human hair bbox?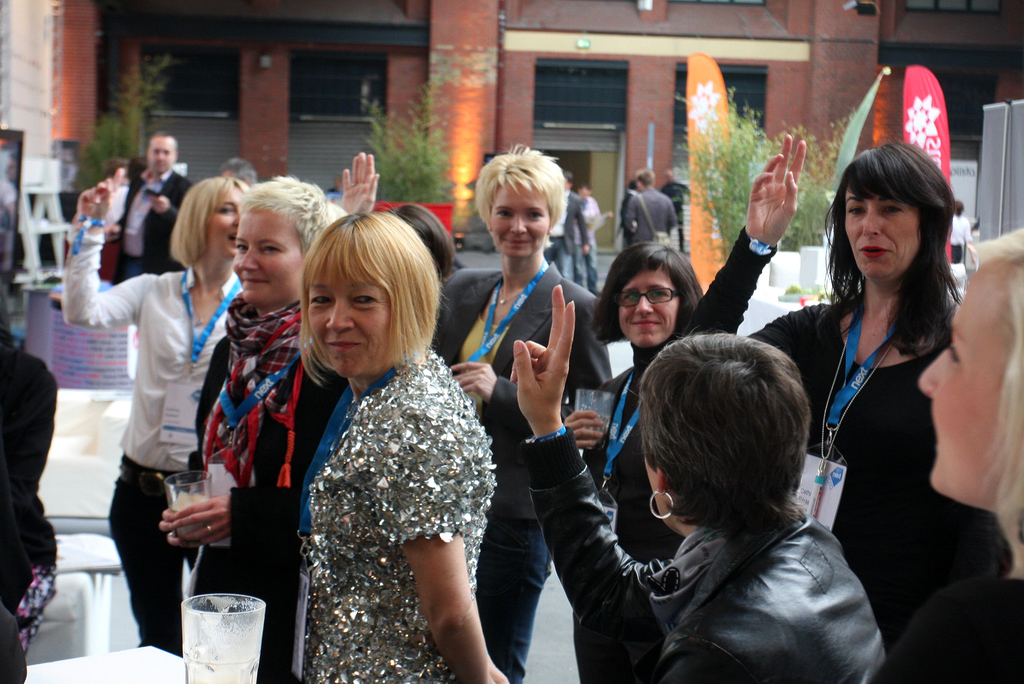
[475, 143, 568, 235]
